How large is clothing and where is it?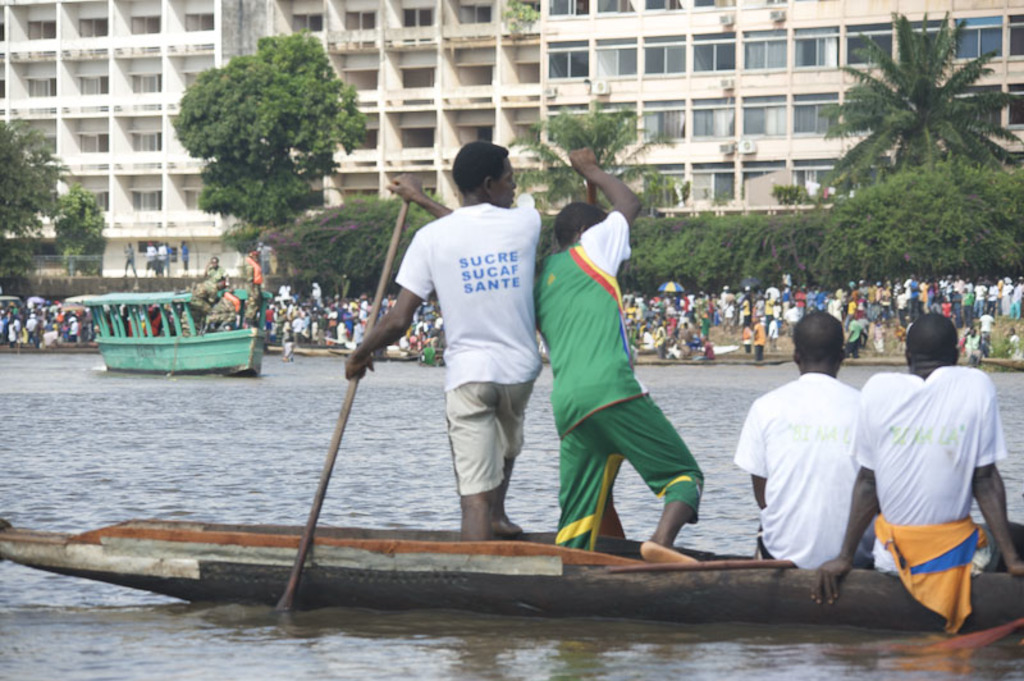
Bounding box: x1=396 y1=192 x2=543 y2=495.
